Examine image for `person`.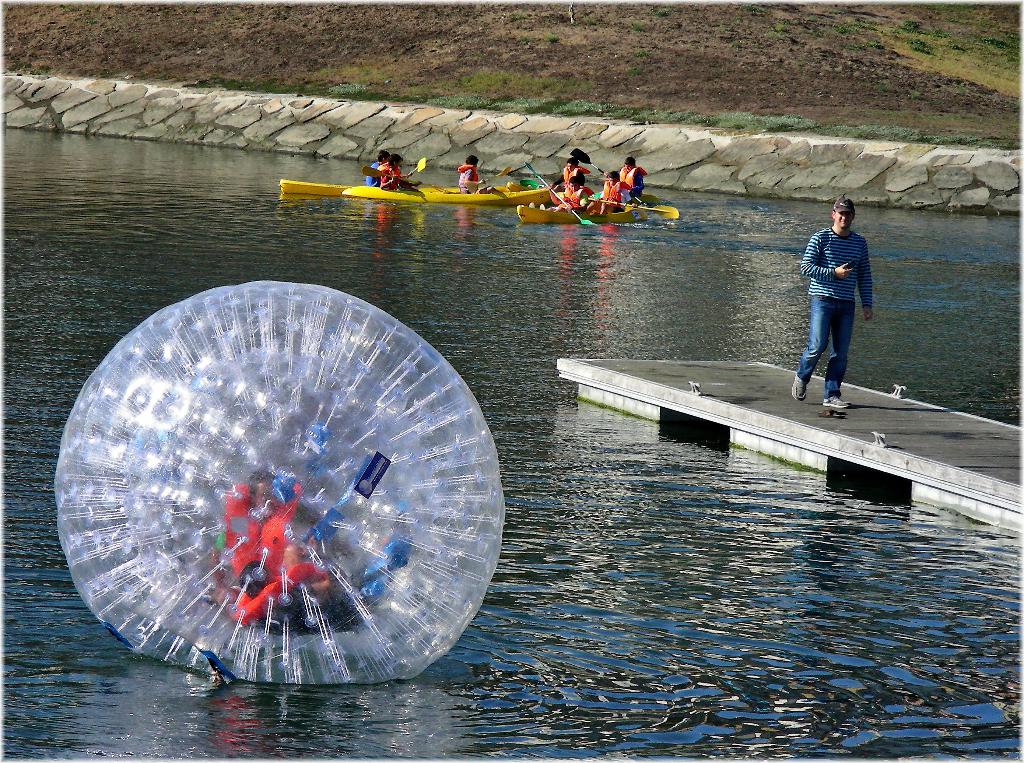
Examination result: [left=603, top=156, right=643, bottom=199].
